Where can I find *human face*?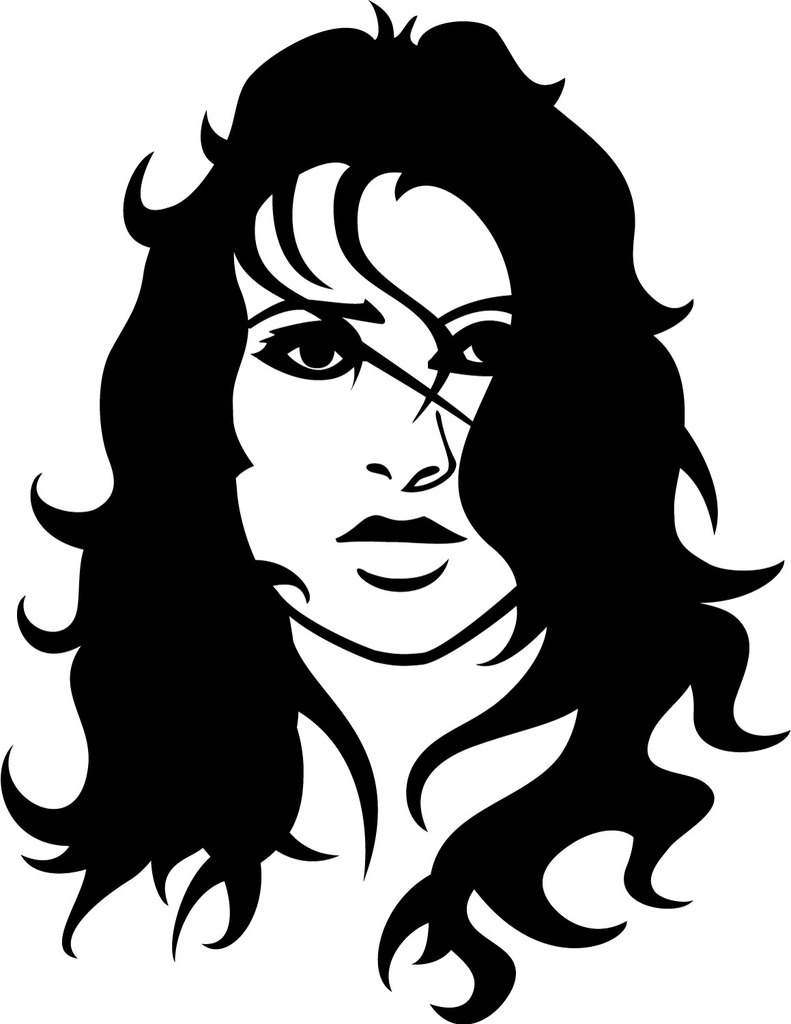
You can find it at pyautogui.locateOnScreen(233, 156, 521, 665).
